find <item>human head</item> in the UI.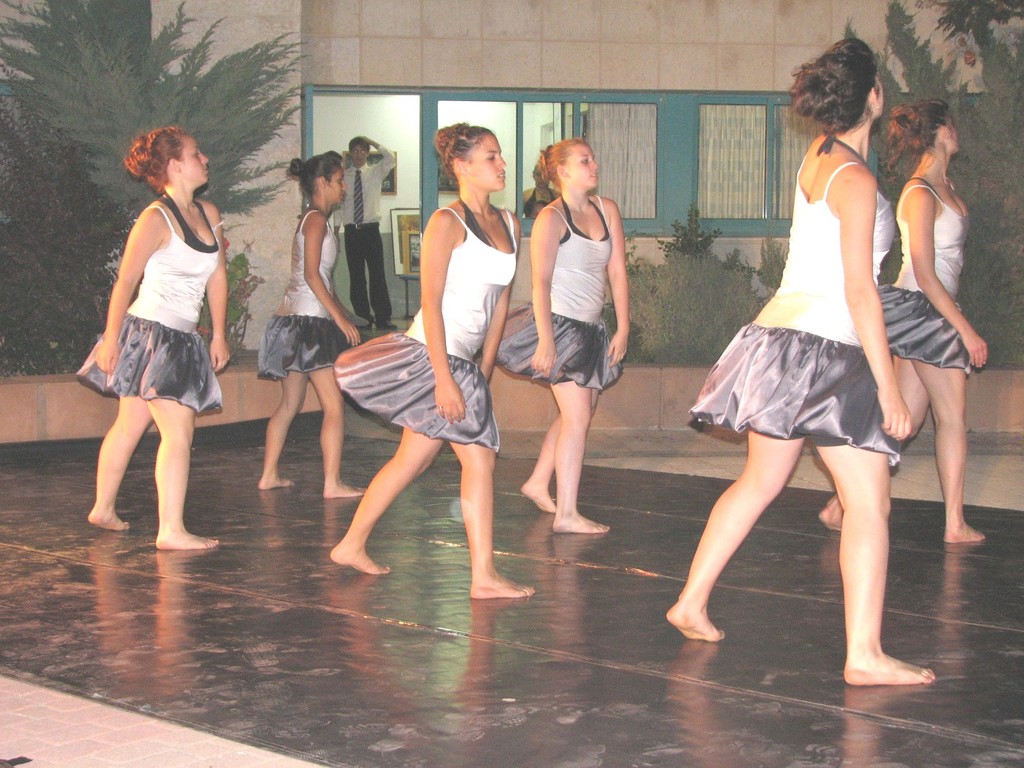
UI element at <box>915,97,960,162</box>.
